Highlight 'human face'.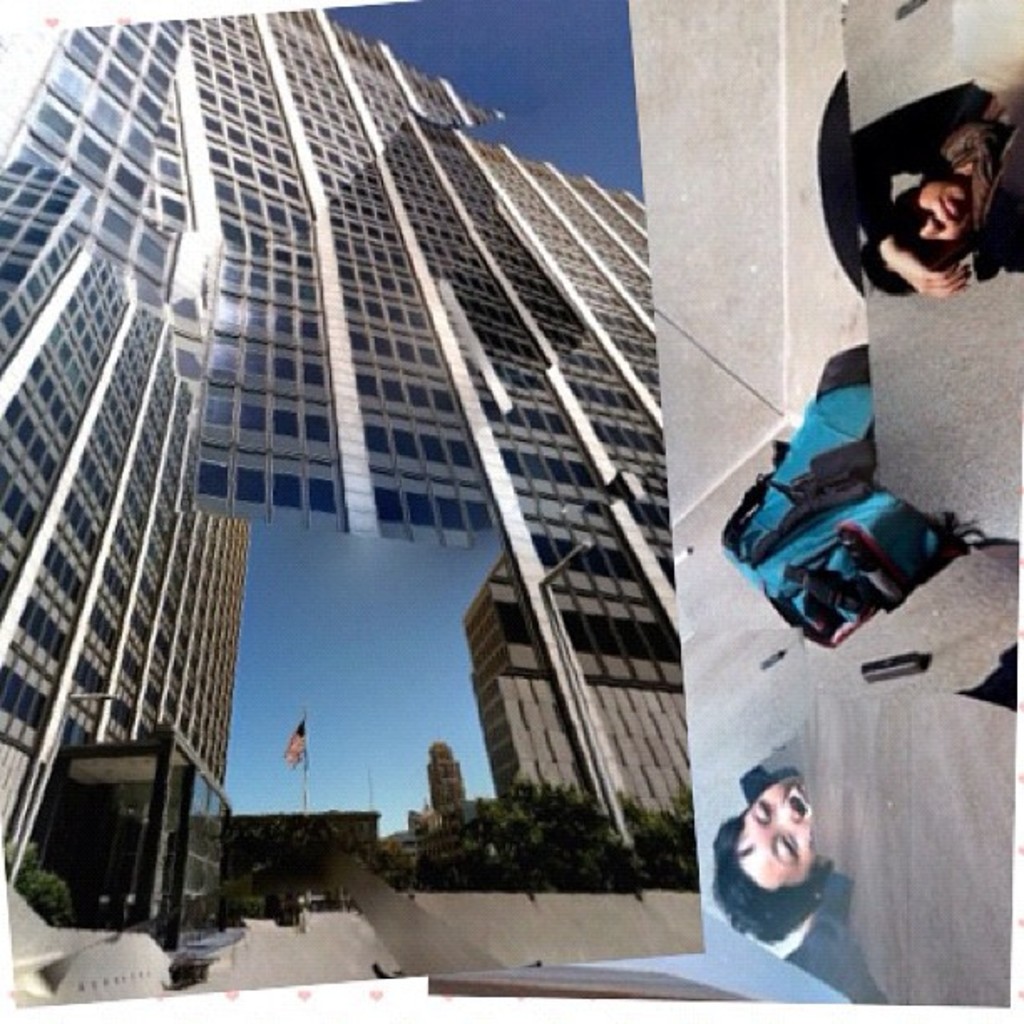
Highlighted region: l=902, t=171, r=975, b=253.
